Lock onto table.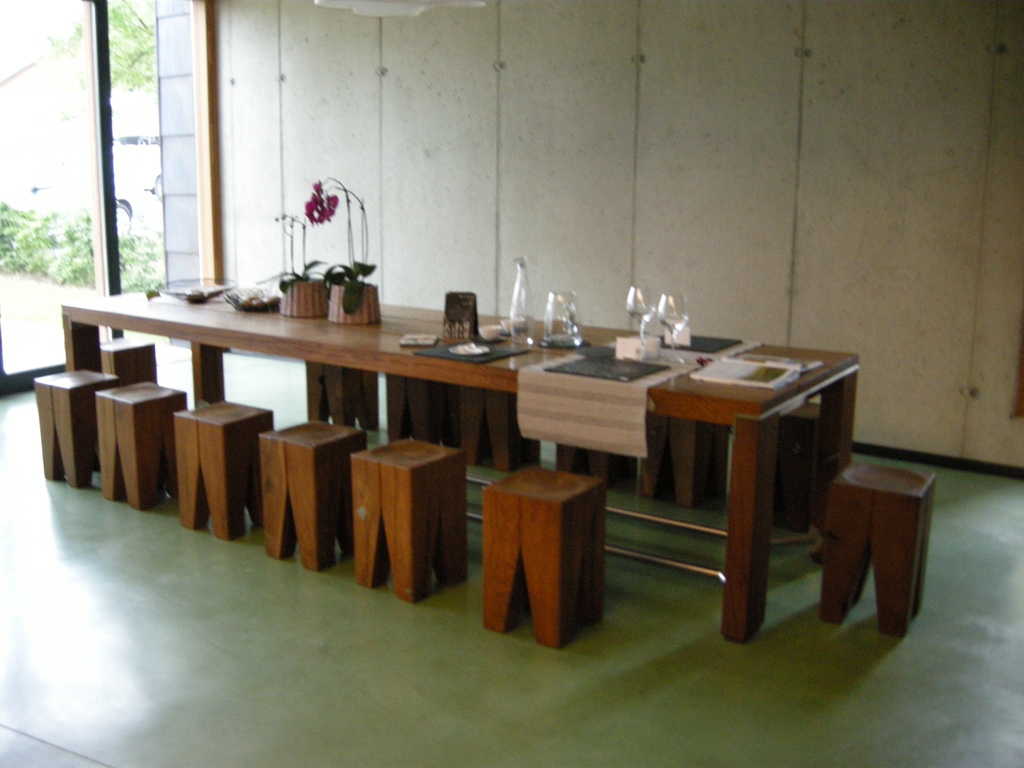
Locked: 80, 325, 716, 580.
